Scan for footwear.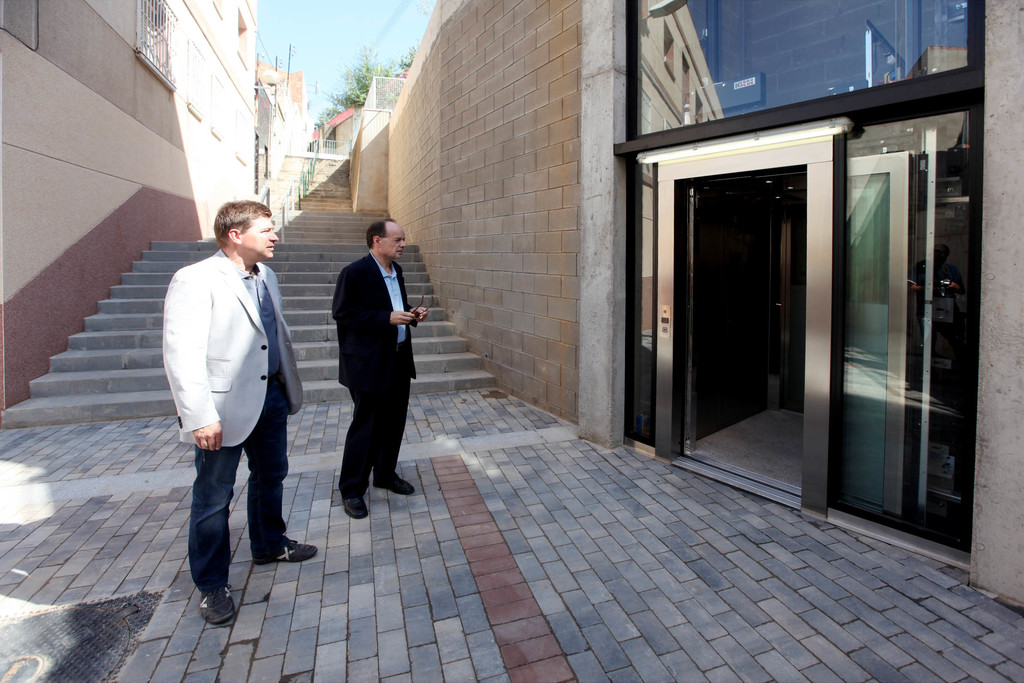
Scan result: box=[253, 537, 317, 563].
